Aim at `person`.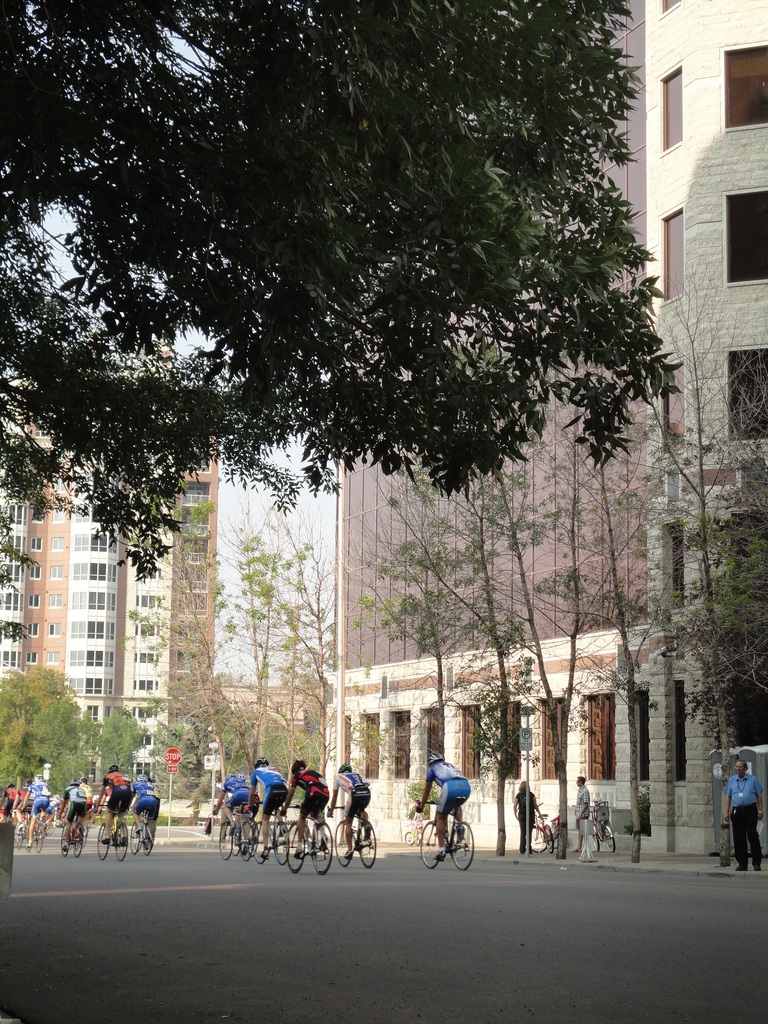
Aimed at 92 763 134 845.
